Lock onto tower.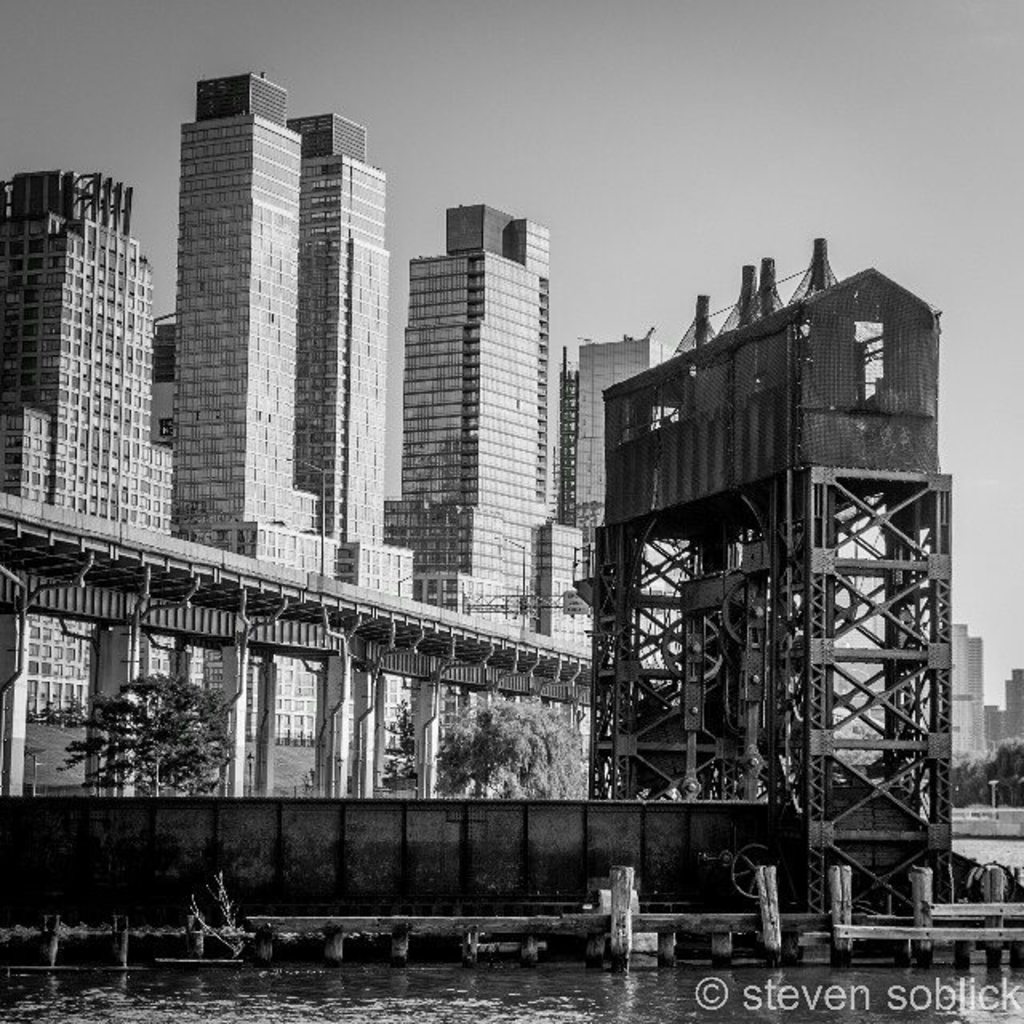
Locked: (left=173, top=64, right=426, bottom=611).
